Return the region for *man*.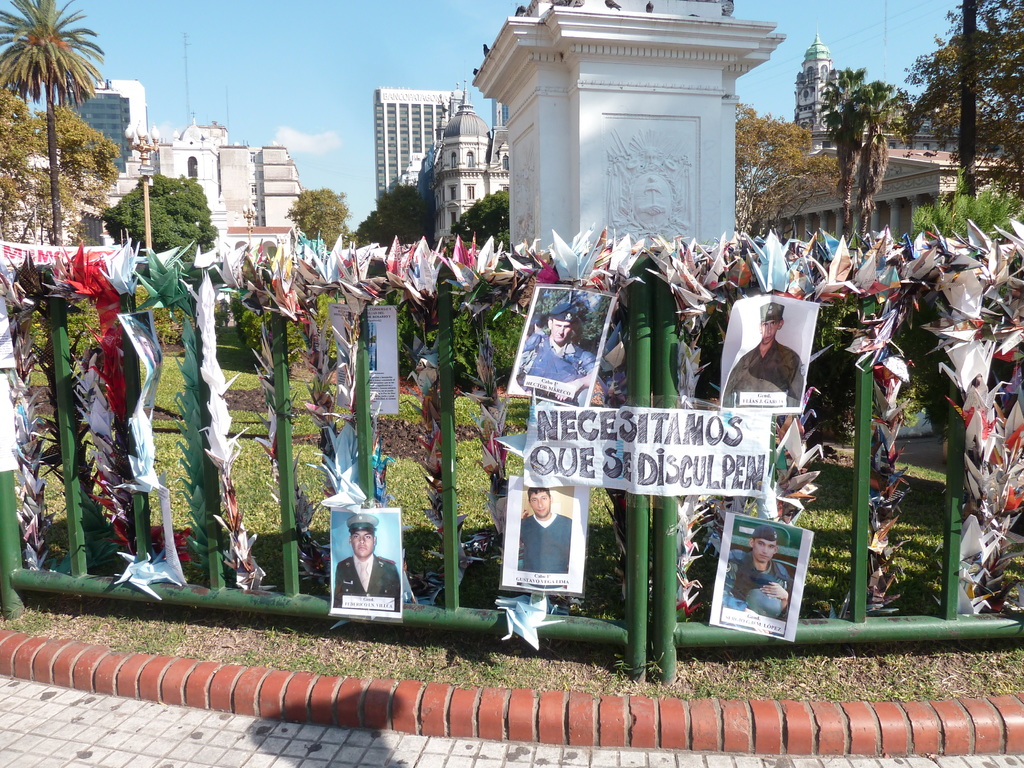
(left=518, top=302, right=597, bottom=408).
